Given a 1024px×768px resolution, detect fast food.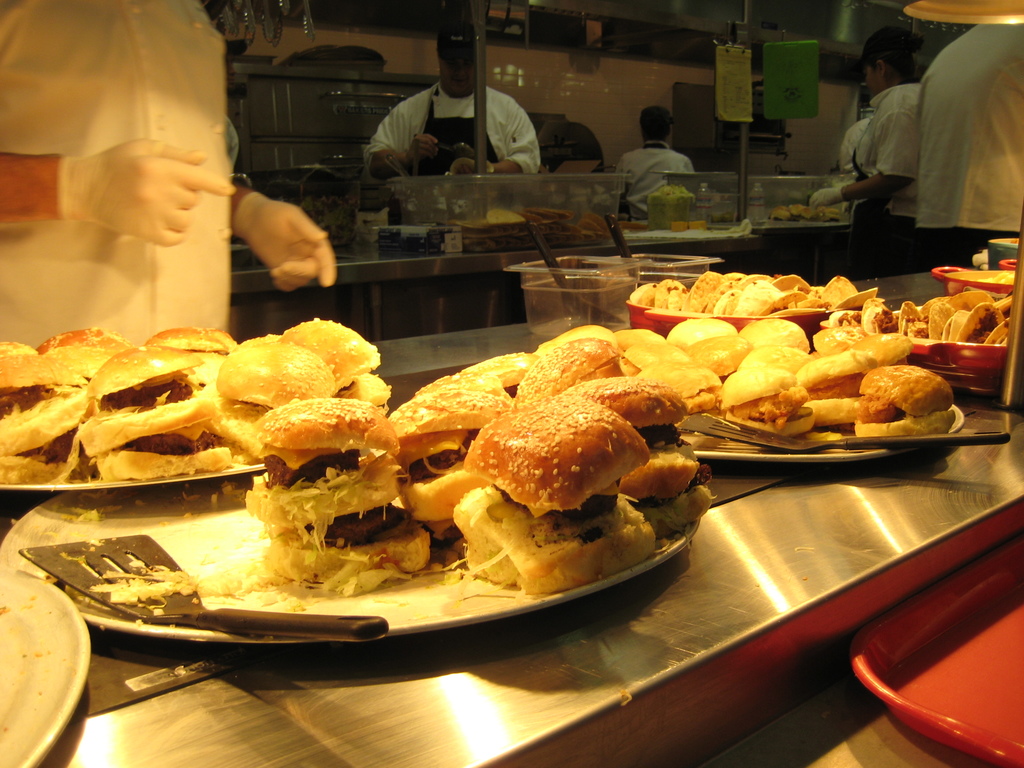
bbox(459, 348, 537, 391).
